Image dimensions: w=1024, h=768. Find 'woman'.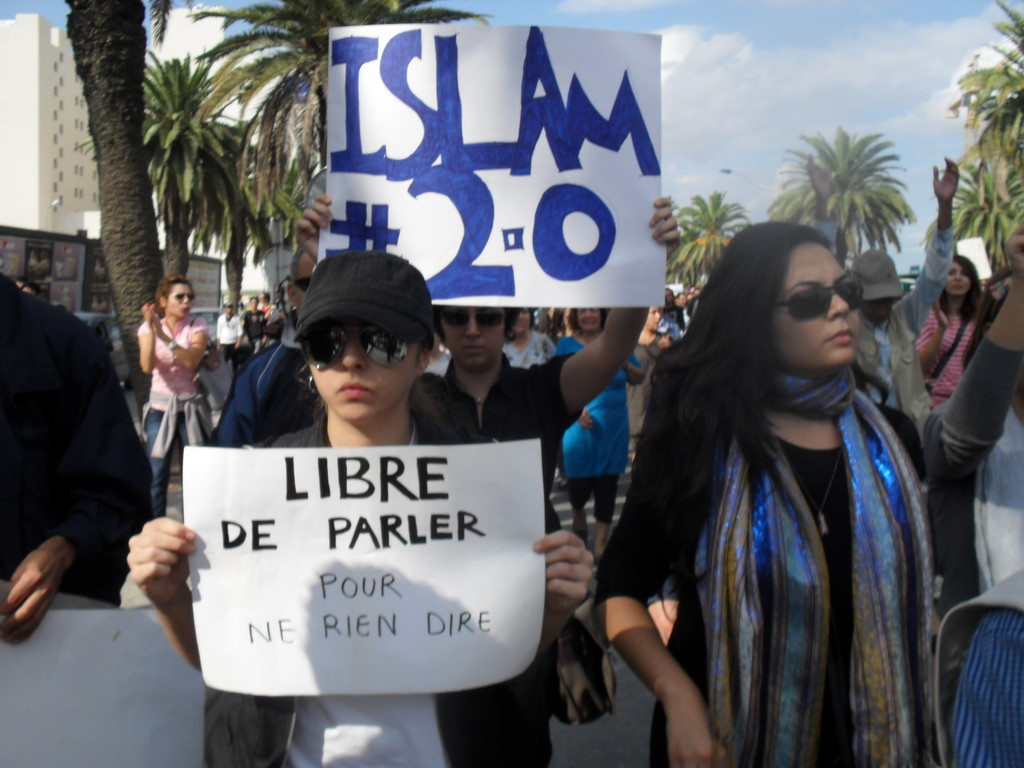
<region>582, 167, 962, 767</region>.
